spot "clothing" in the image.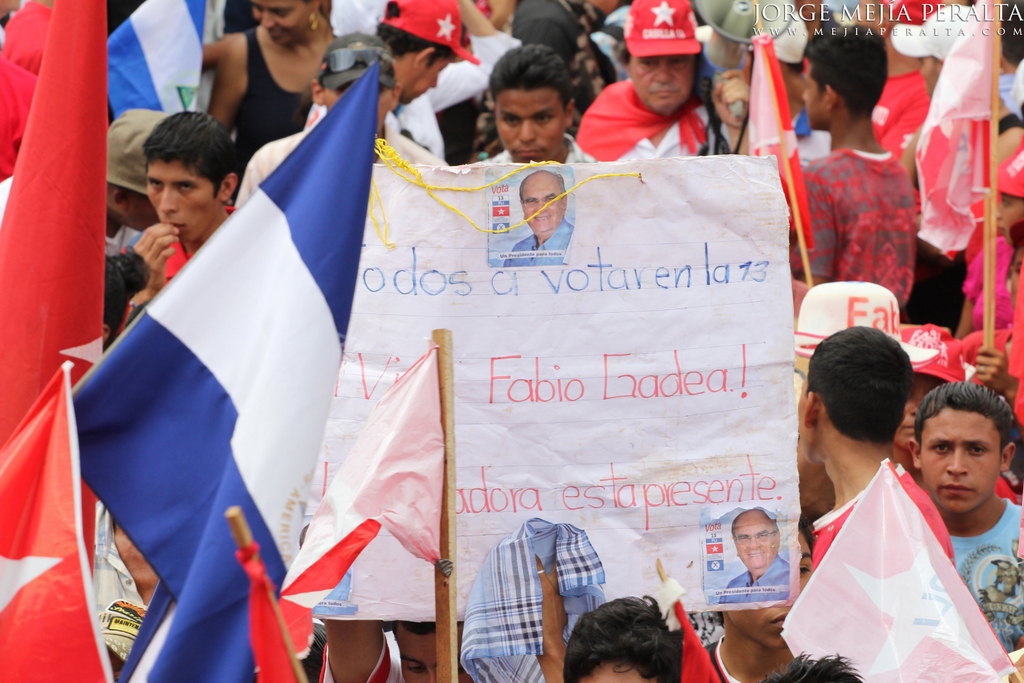
"clothing" found at left=866, top=70, right=930, bottom=158.
